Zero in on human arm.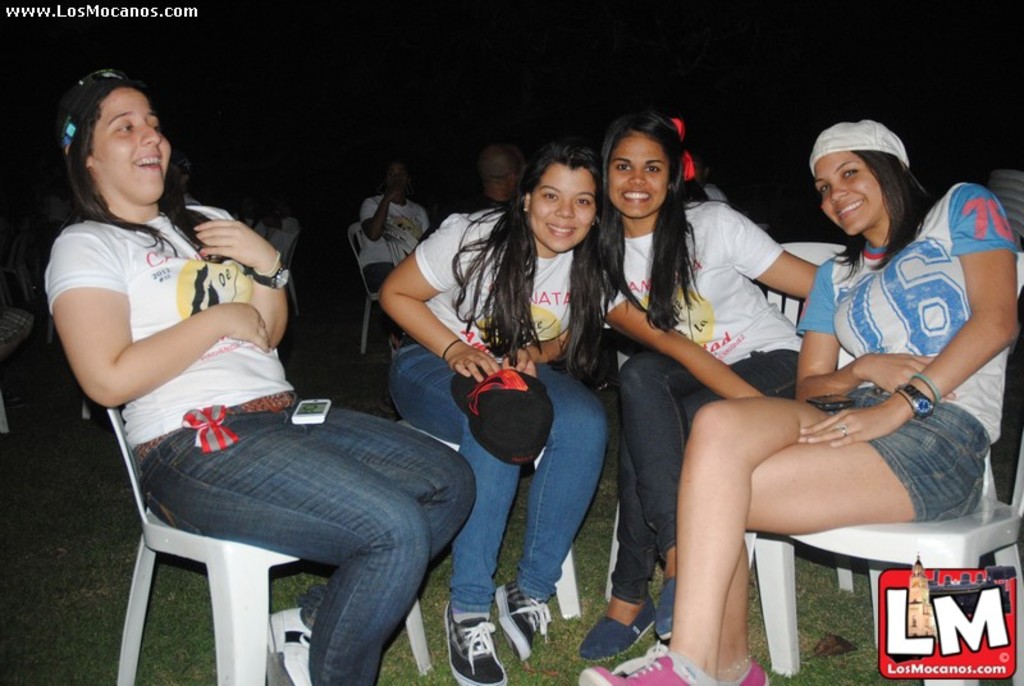
Zeroed in: [599,288,762,398].
